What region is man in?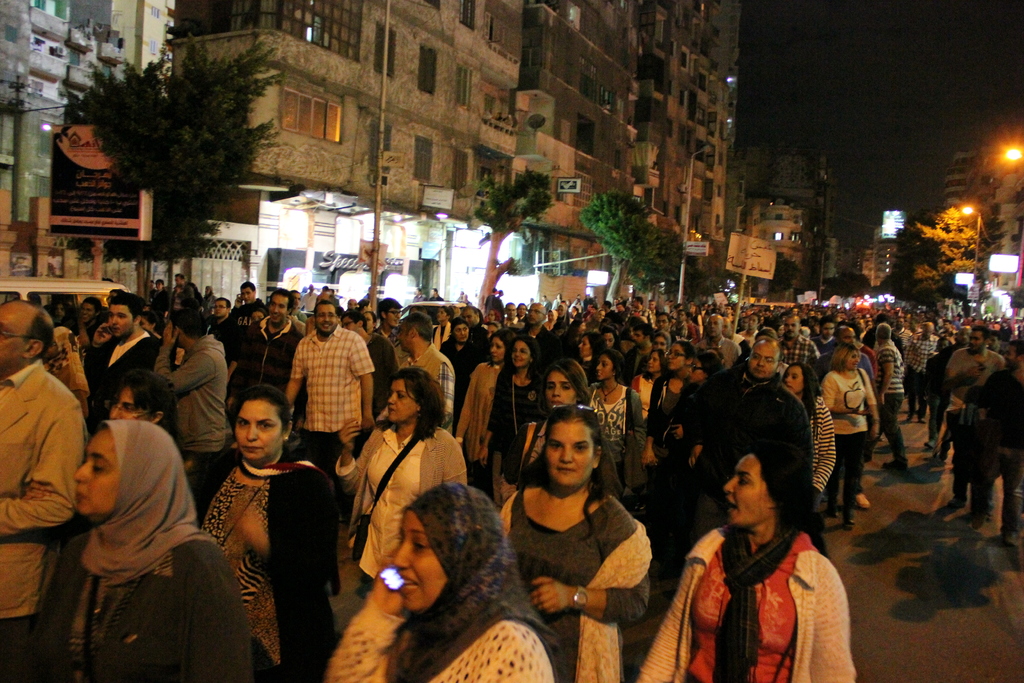
{"left": 277, "top": 295, "right": 366, "bottom": 466}.
